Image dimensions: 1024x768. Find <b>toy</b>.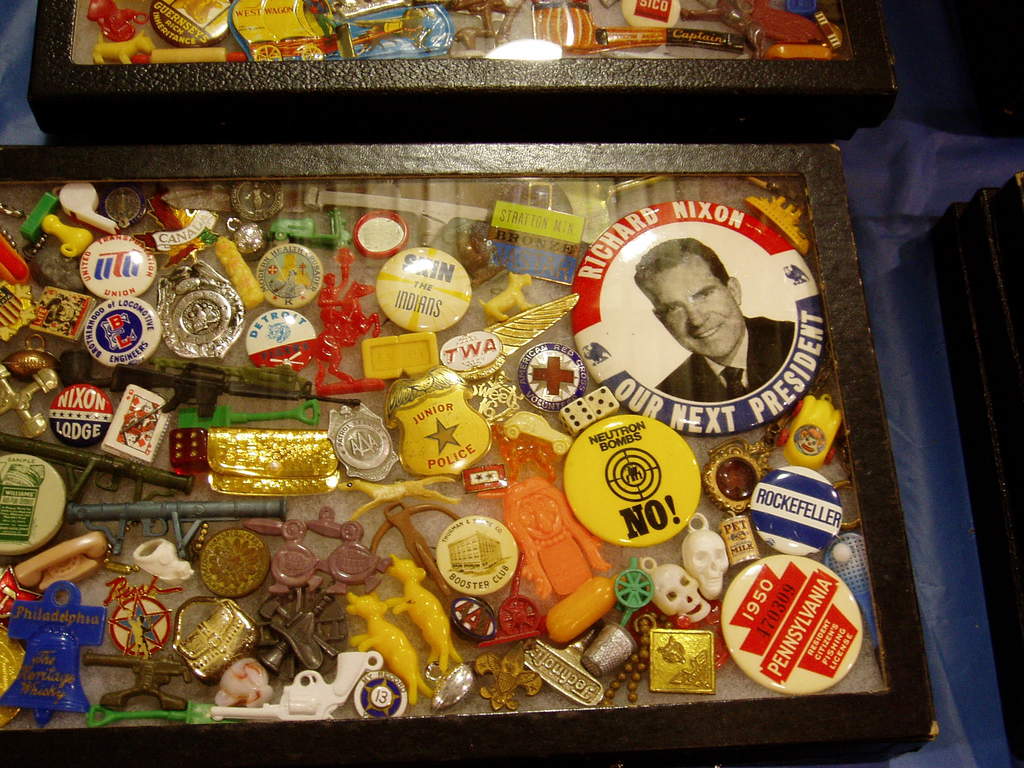
201:528:268:600.
